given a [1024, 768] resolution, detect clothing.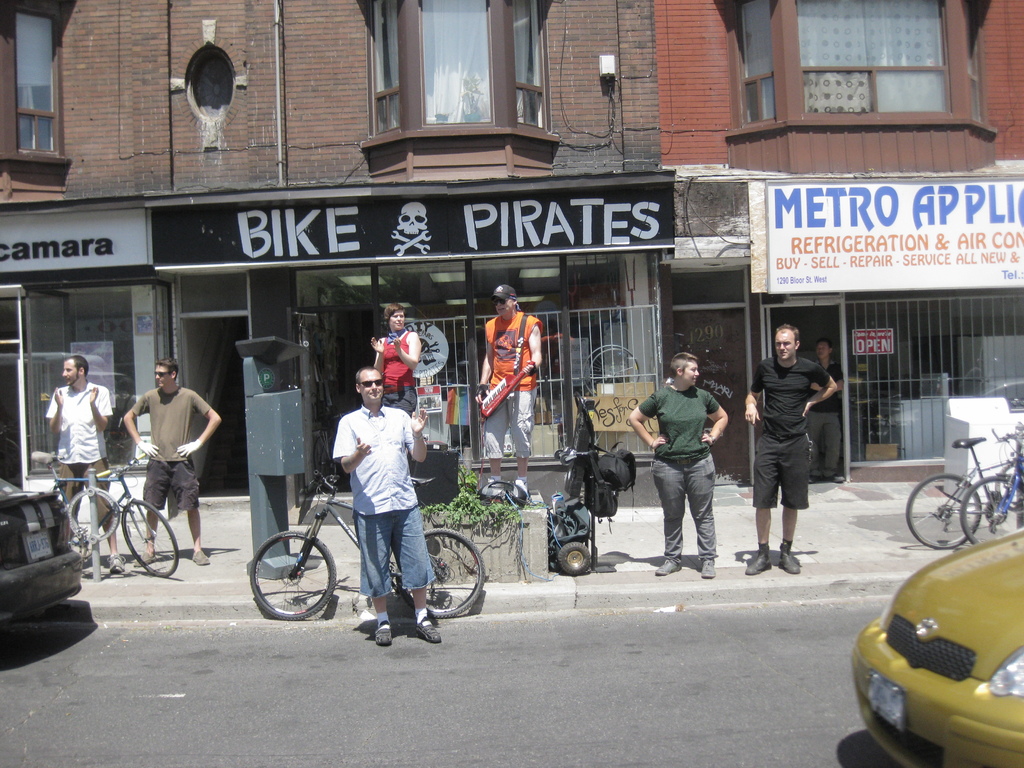
box=[376, 327, 421, 417].
